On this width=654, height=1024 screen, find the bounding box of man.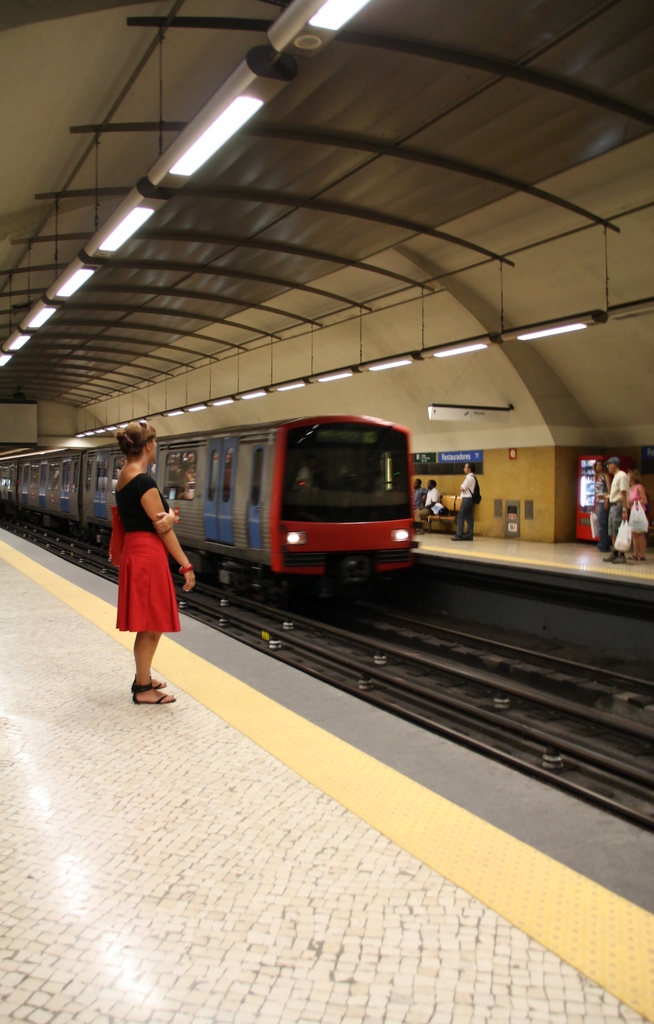
Bounding box: [left=588, top=450, right=630, bottom=558].
